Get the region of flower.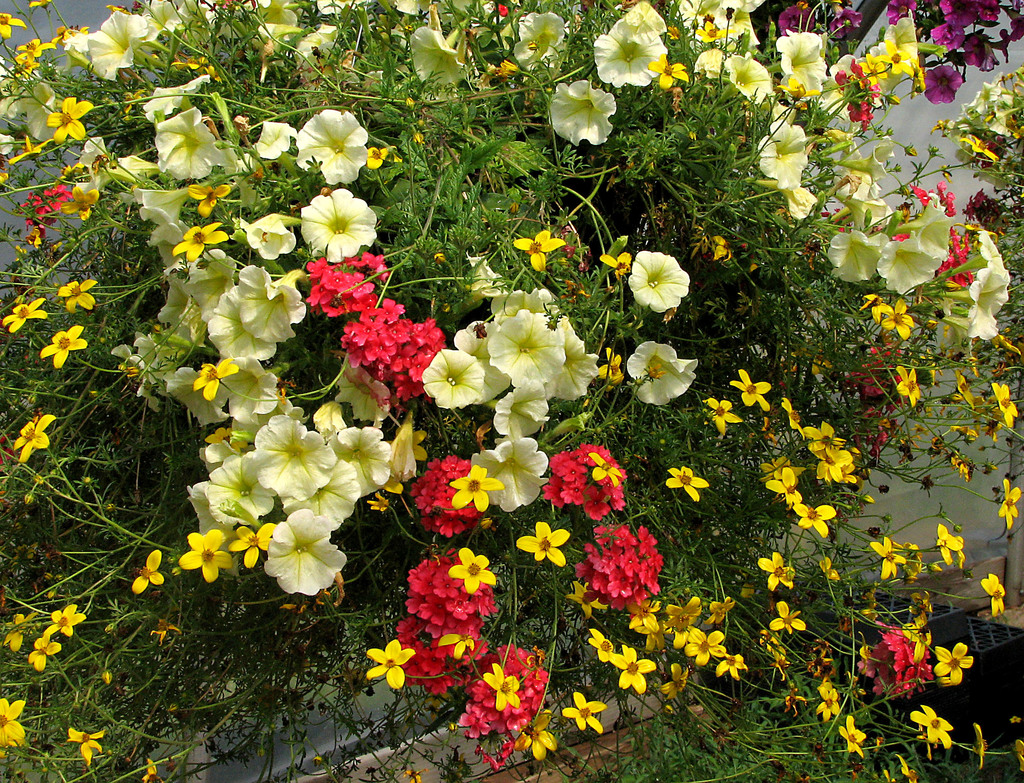
Rect(179, 531, 232, 581).
